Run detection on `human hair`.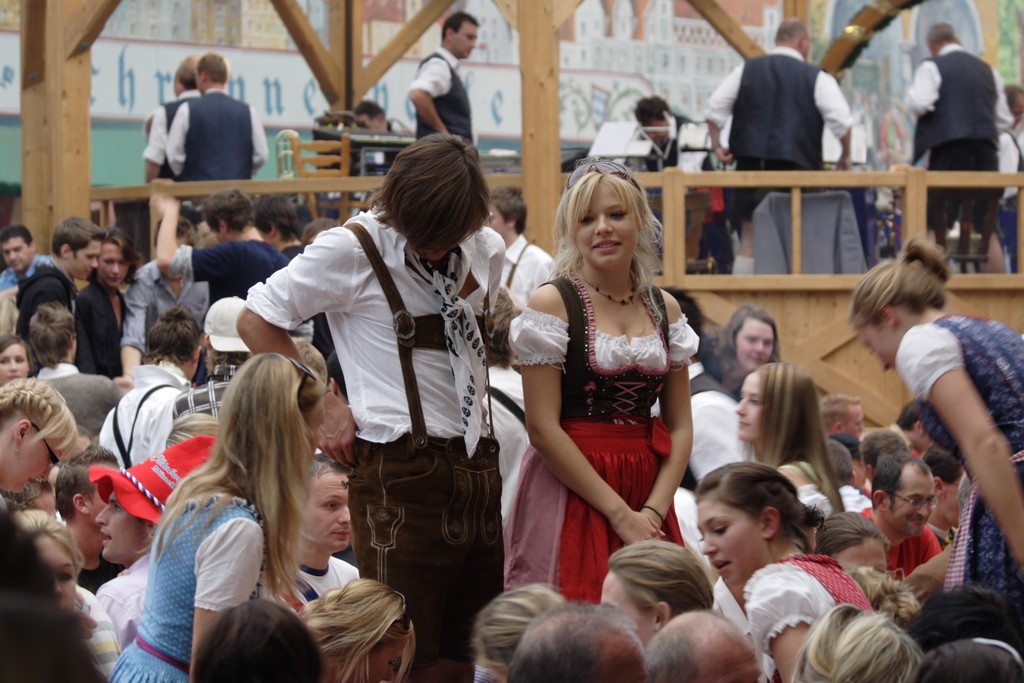
Result: <box>562,155,670,305</box>.
